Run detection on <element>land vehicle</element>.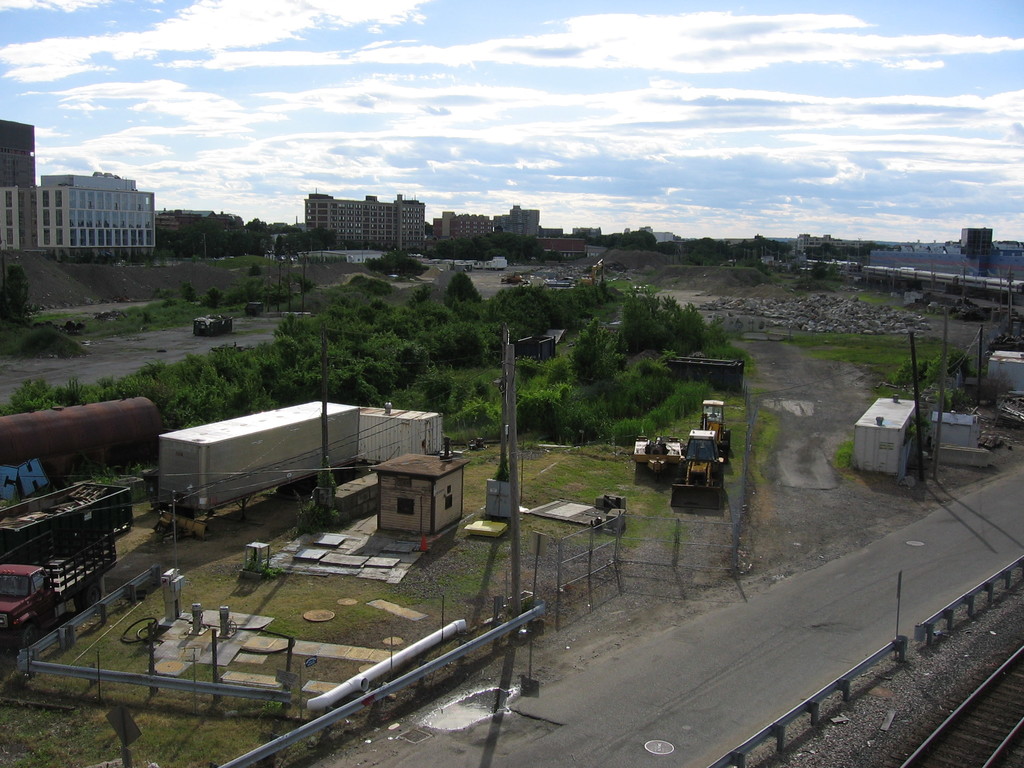
Result: <box>0,540,119,659</box>.
